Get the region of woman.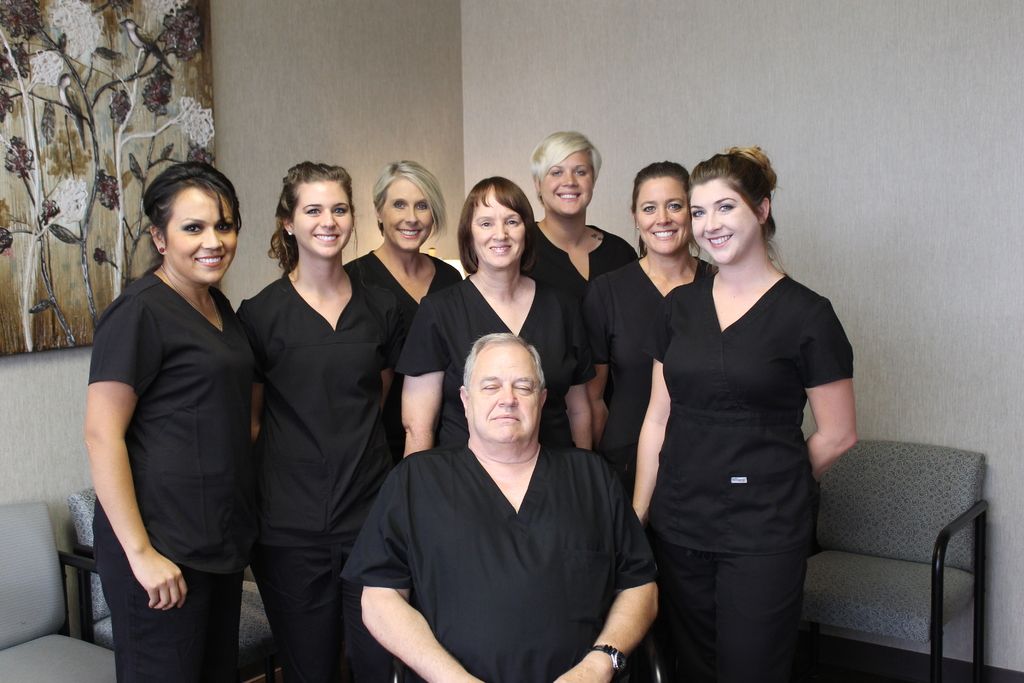
pyautogui.locateOnScreen(632, 144, 858, 682).
